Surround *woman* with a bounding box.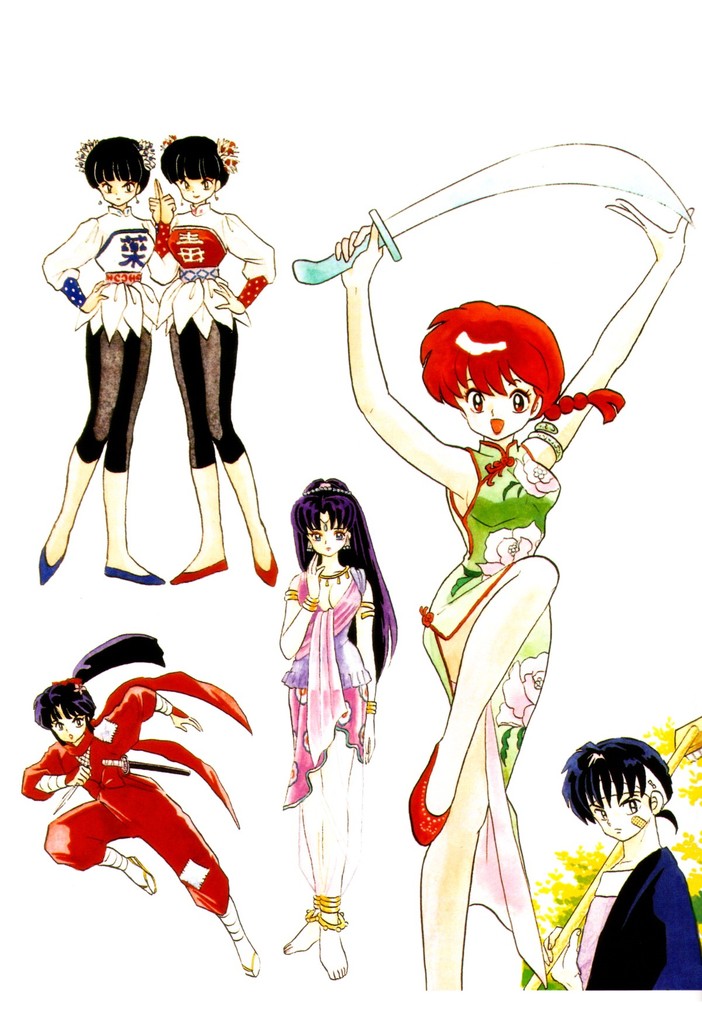
[left=538, top=727, right=701, bottom=989].
